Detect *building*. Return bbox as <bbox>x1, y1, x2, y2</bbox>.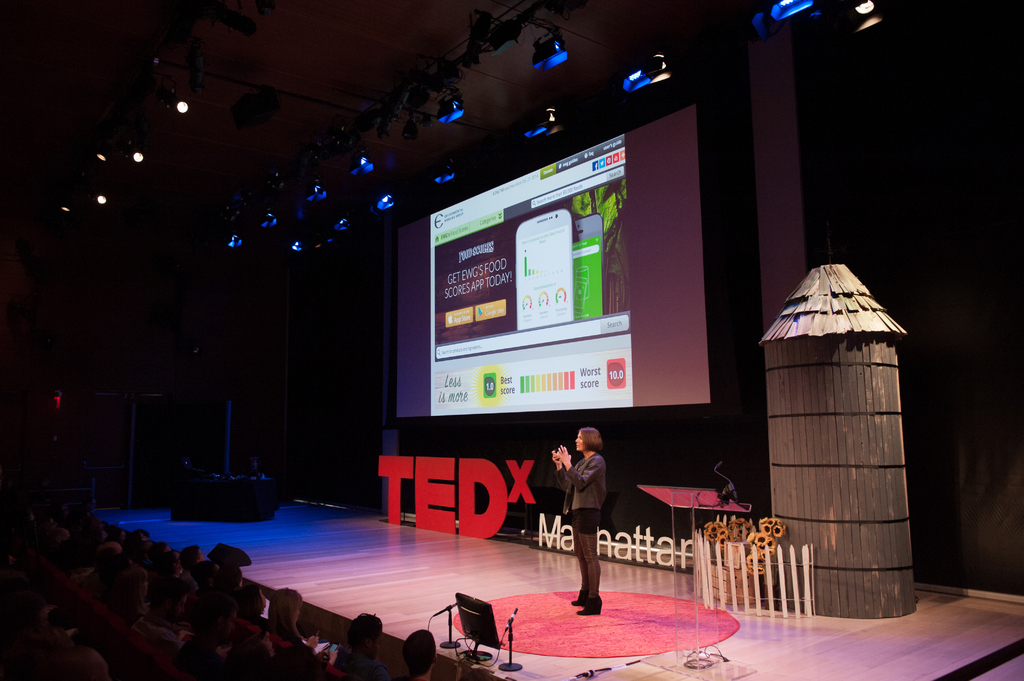
<bbox>0, 0, 1023, 680</bbox>.
